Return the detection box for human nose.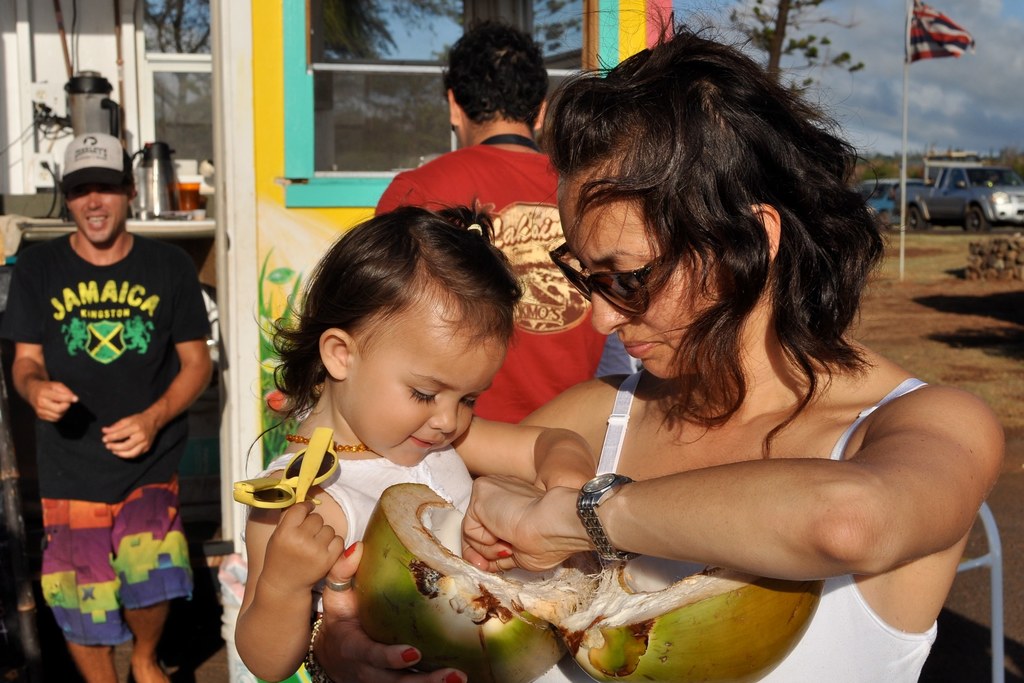
select_region(429, 402, 456, 432).
